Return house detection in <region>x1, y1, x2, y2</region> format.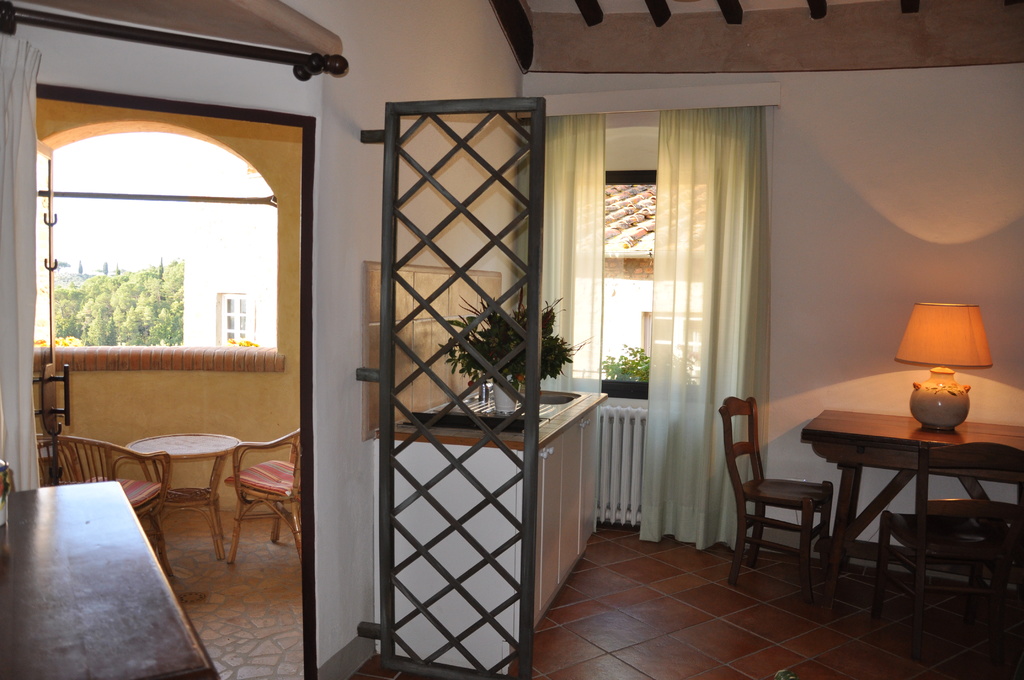
<region>563, 181, 714, 400</region>.
